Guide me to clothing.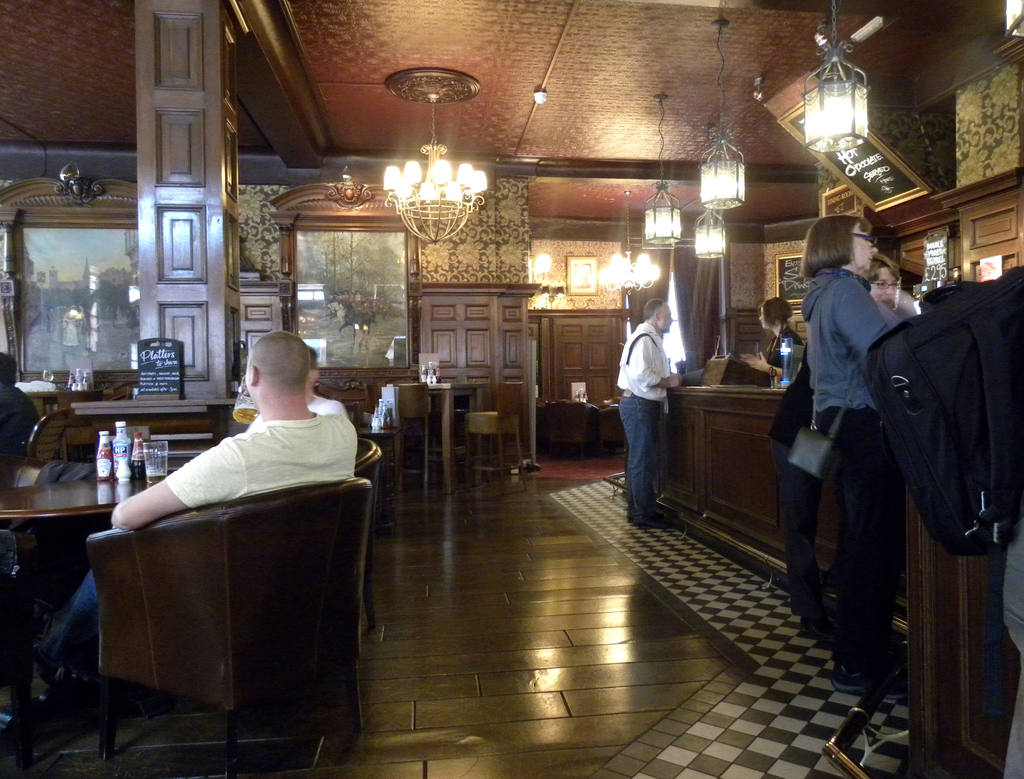
Guidance: (120,389,365,545).
